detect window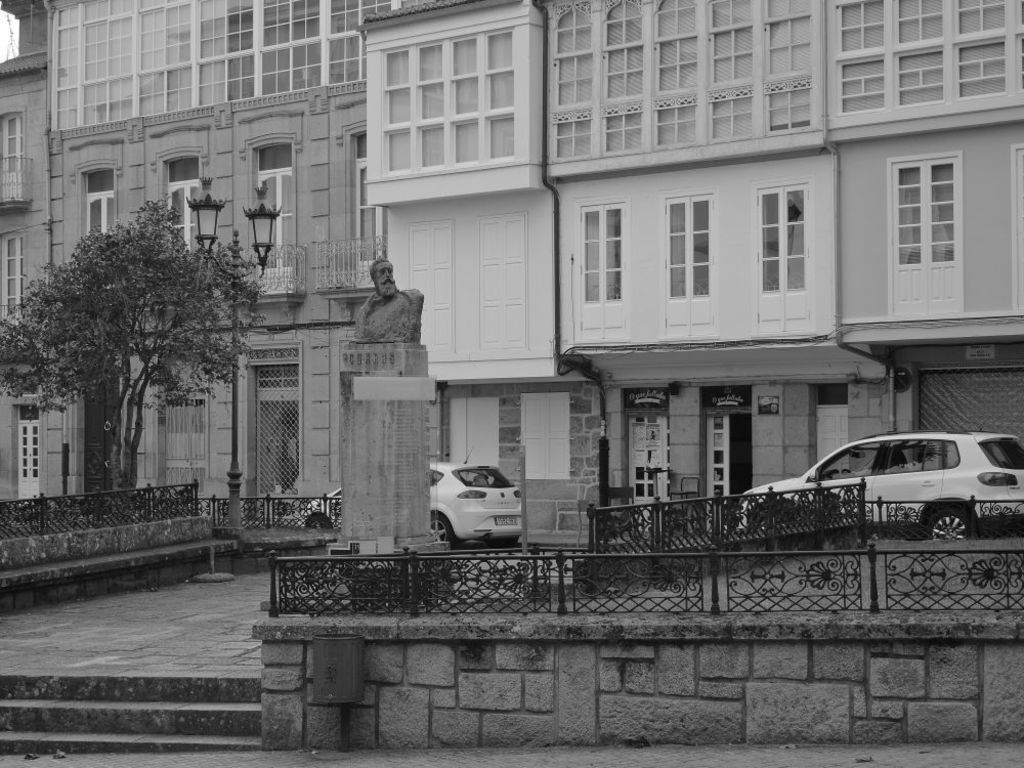
[475, 211, 528, 342]
